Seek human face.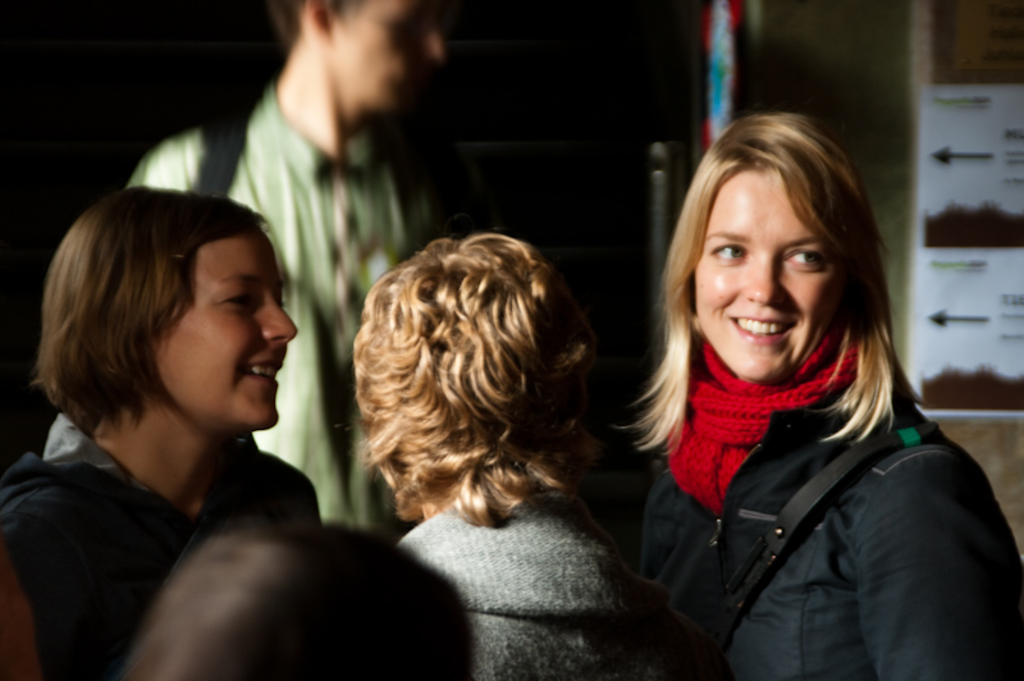
698 175 858 387.
